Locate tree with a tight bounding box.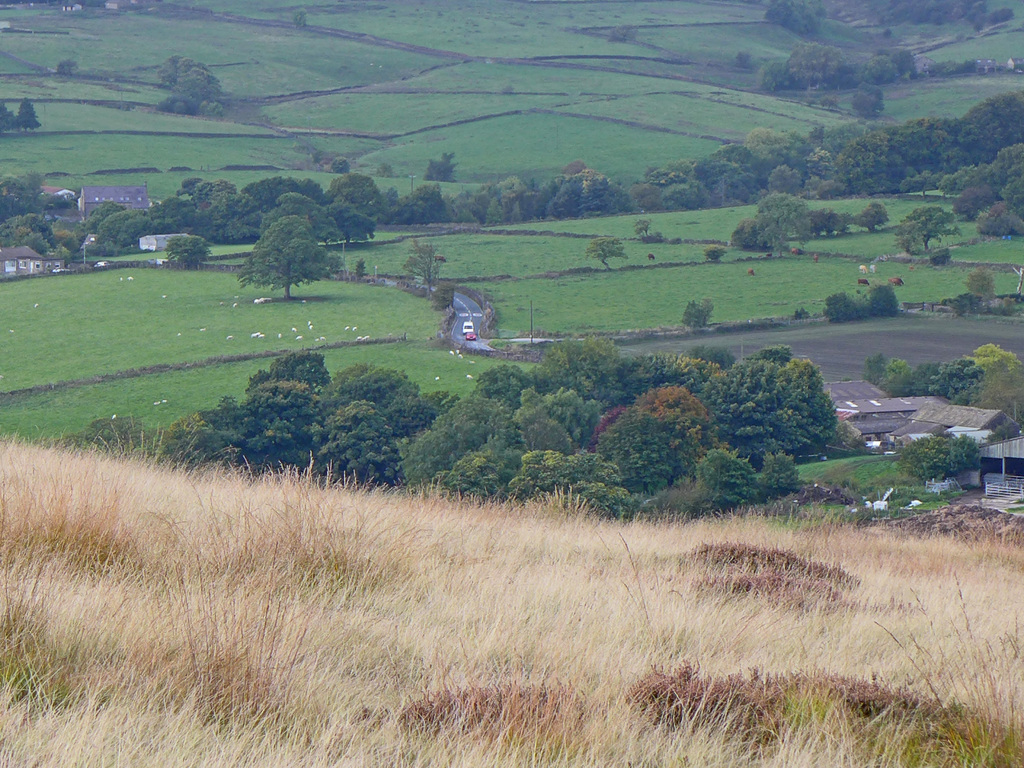
box(731, 218, 767, 252).
